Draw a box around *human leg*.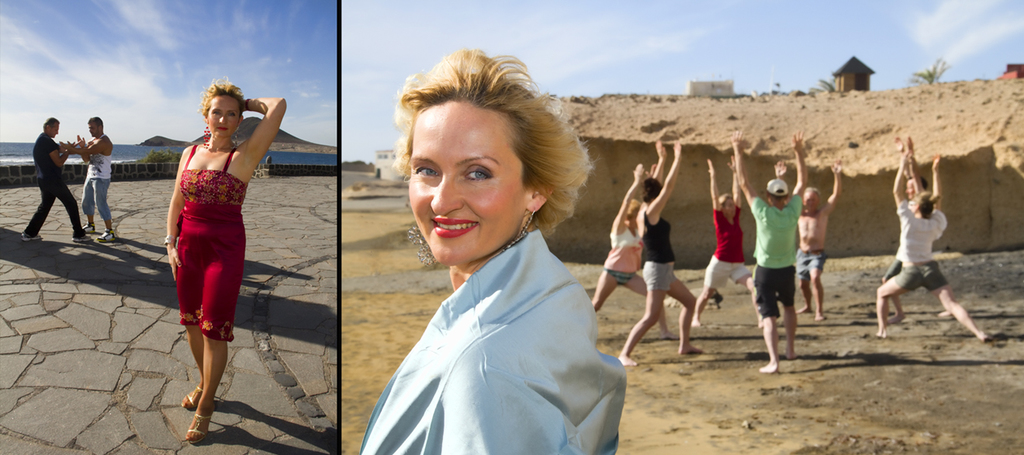
crop(24, 185, 48, 238).
